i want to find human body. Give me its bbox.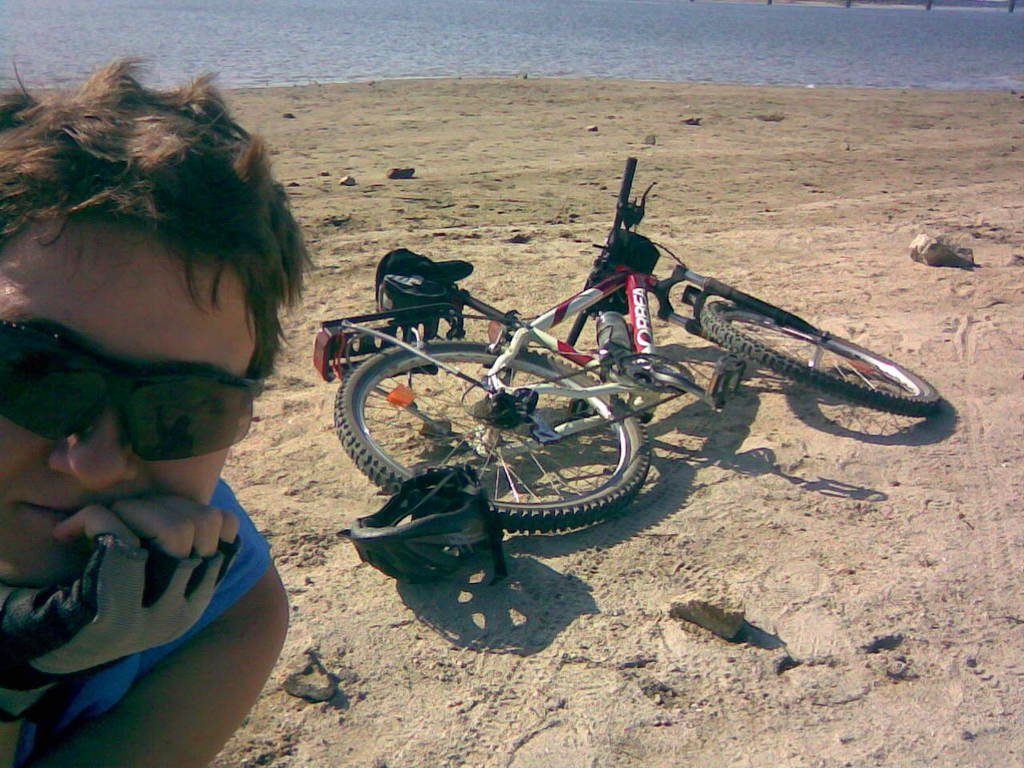
(0, 88, 308, 672).
